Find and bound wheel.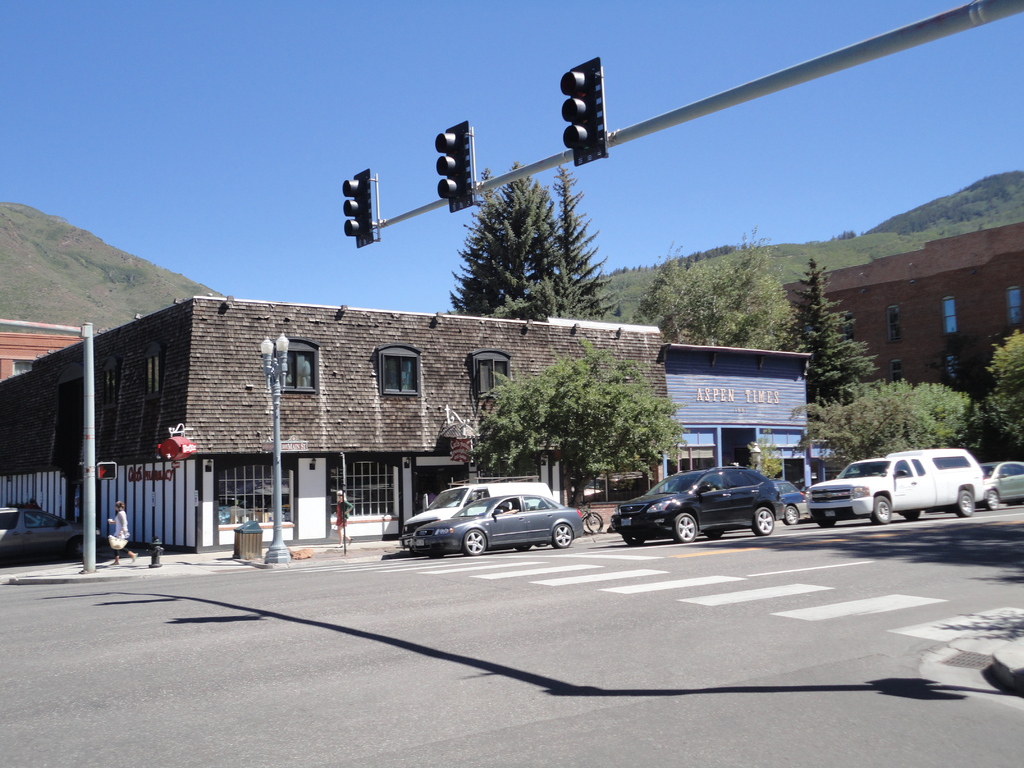
Bound: Rect(552, 523, 573, 548).
